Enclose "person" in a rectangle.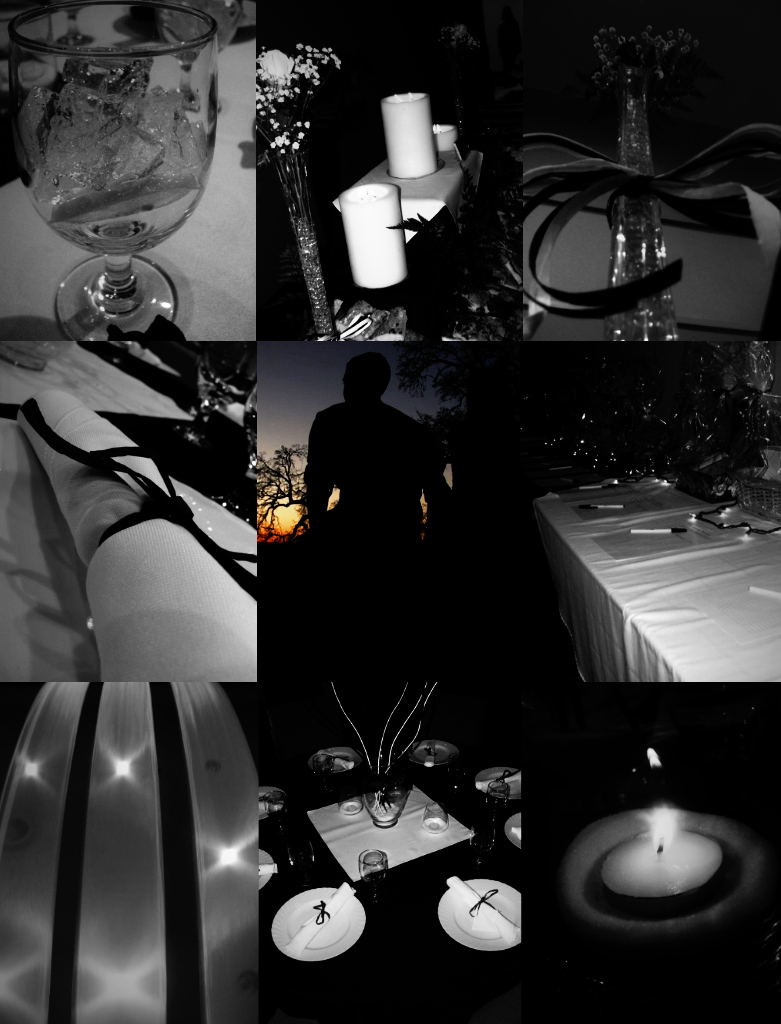
293 338 445 608.
